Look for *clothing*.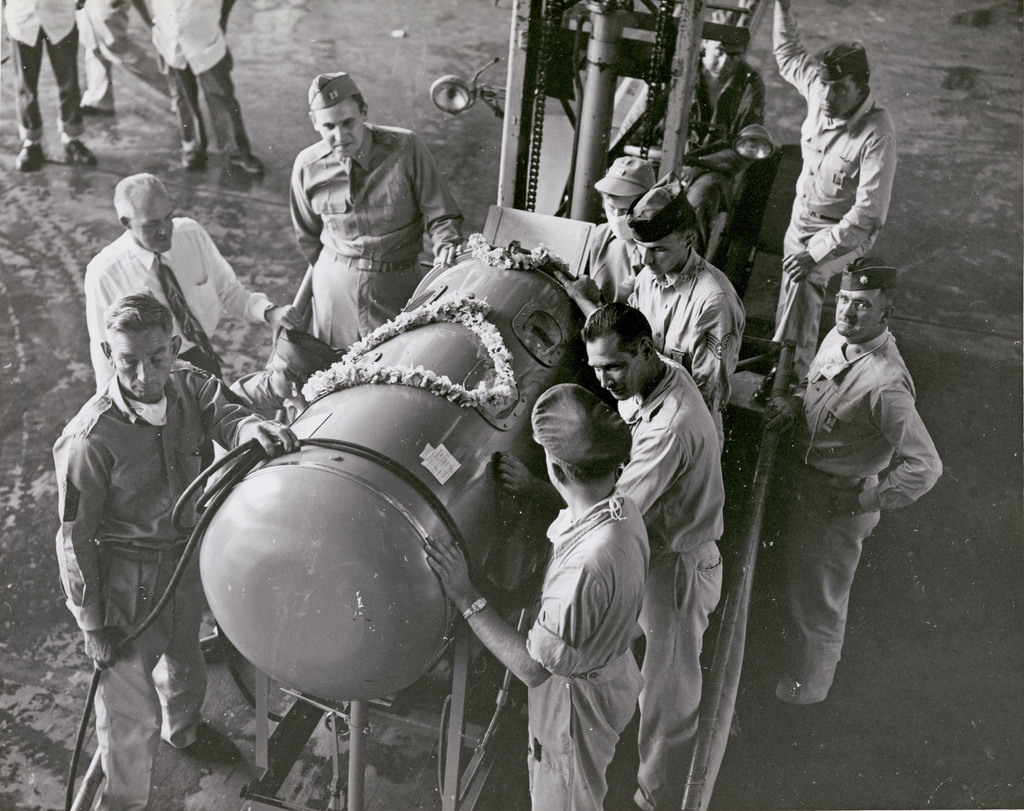
Found: (x1=88, y1=220, x2=270, y2=480).
